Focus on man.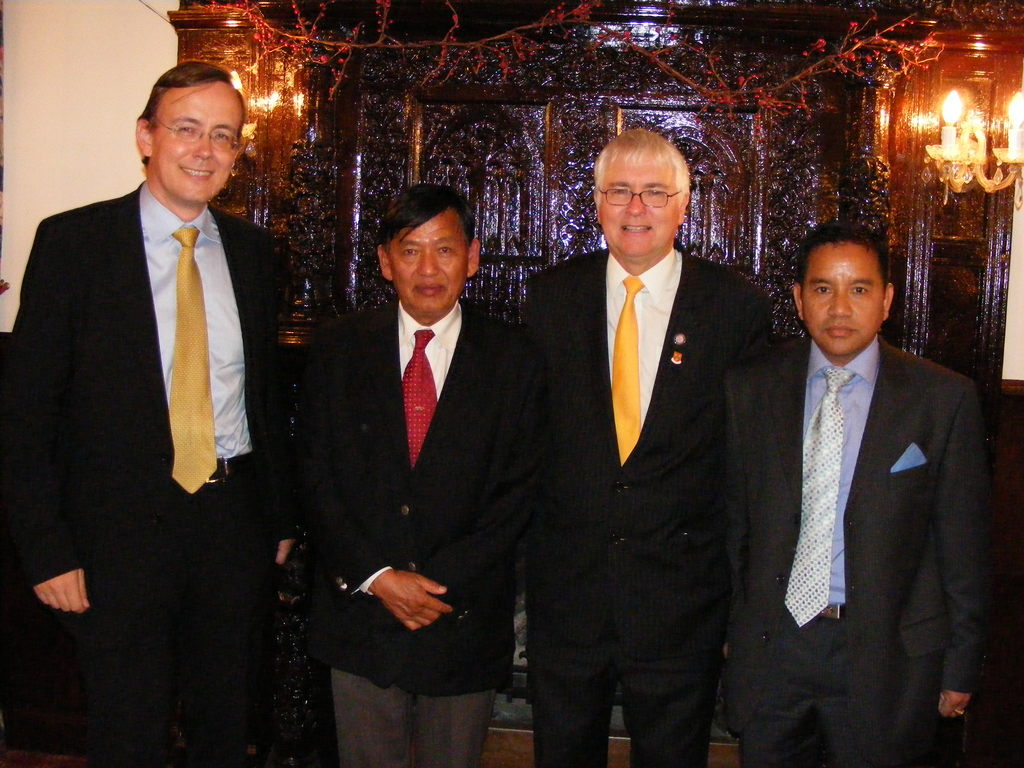
Focused at region(291, 185, 545, 767).
